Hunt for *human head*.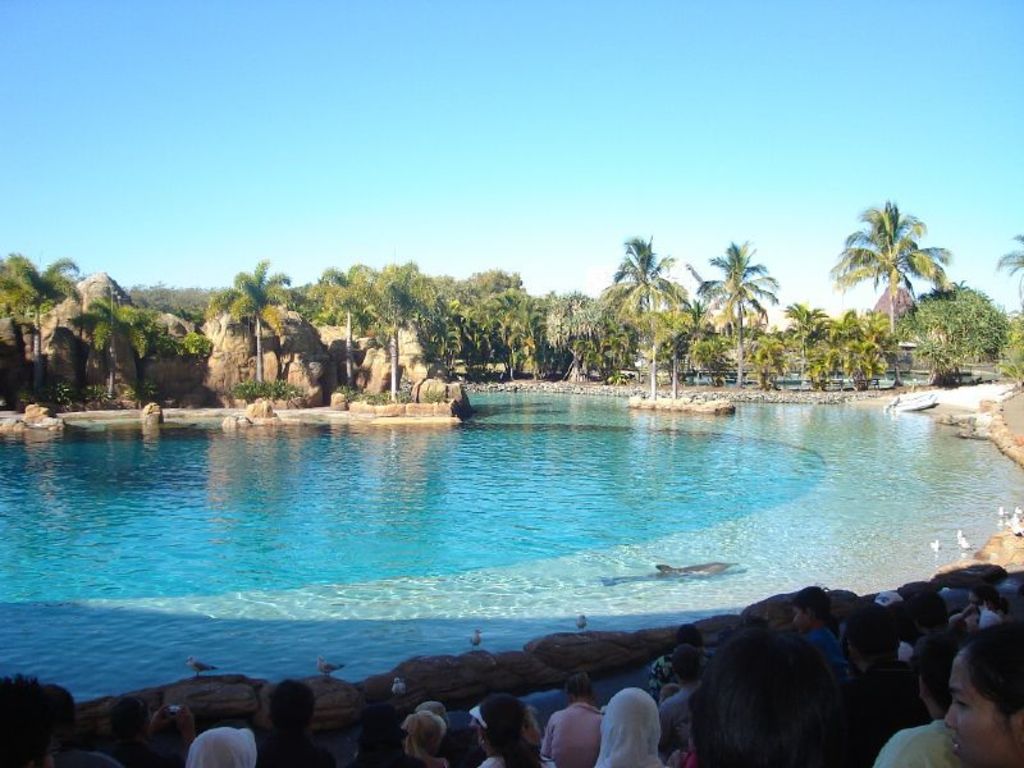
Hunted down at 783:581:832:631.
